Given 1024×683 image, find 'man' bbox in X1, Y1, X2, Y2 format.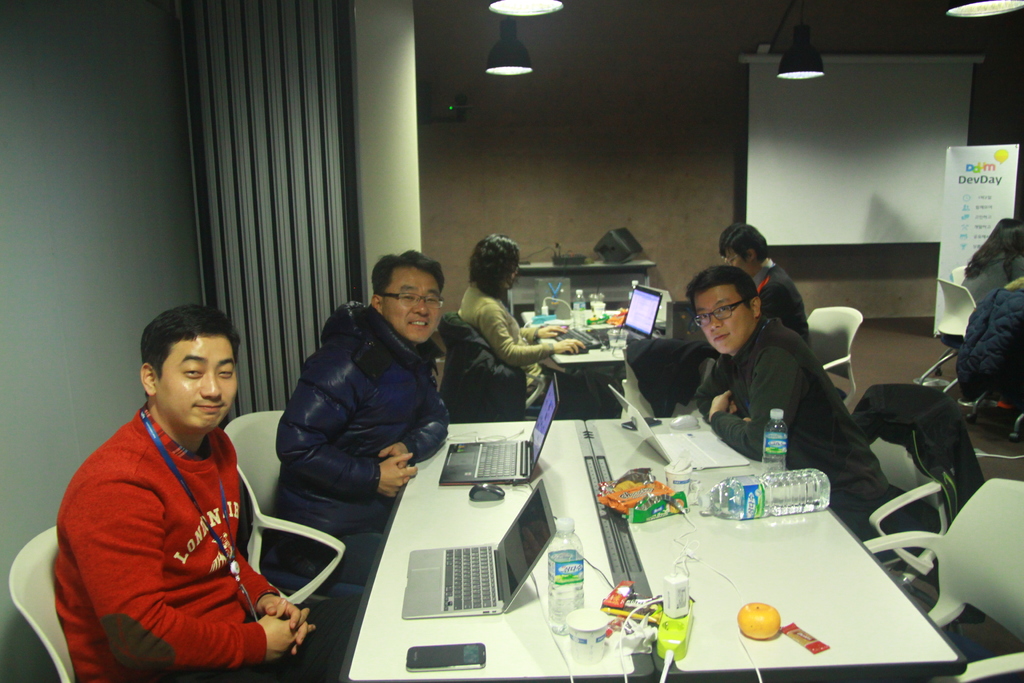
681, 267, 895, 550.
